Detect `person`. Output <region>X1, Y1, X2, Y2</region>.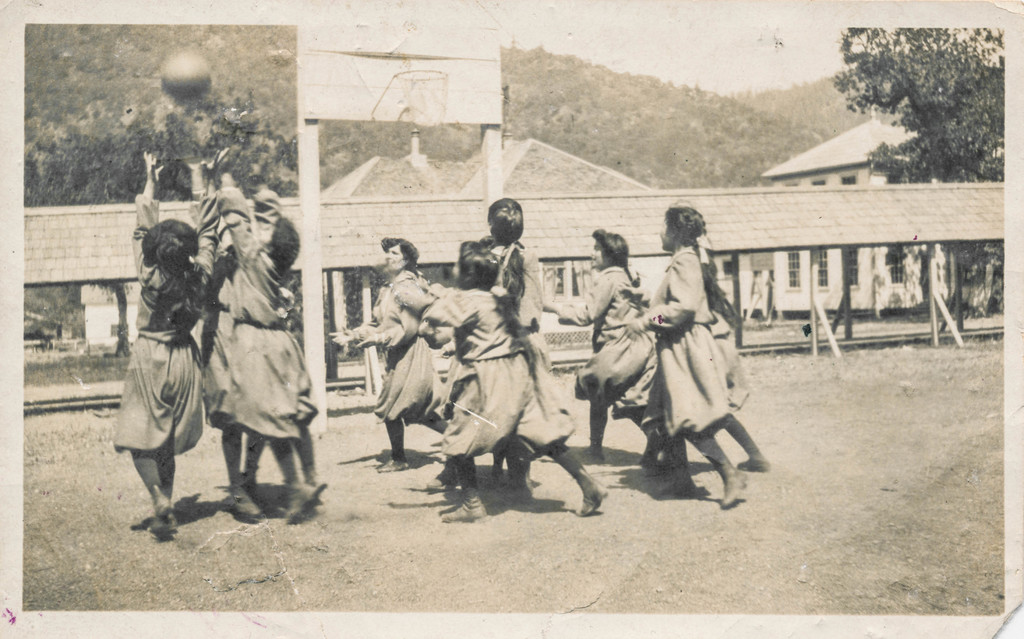
<region>624, 207, 738, 513</region>.
